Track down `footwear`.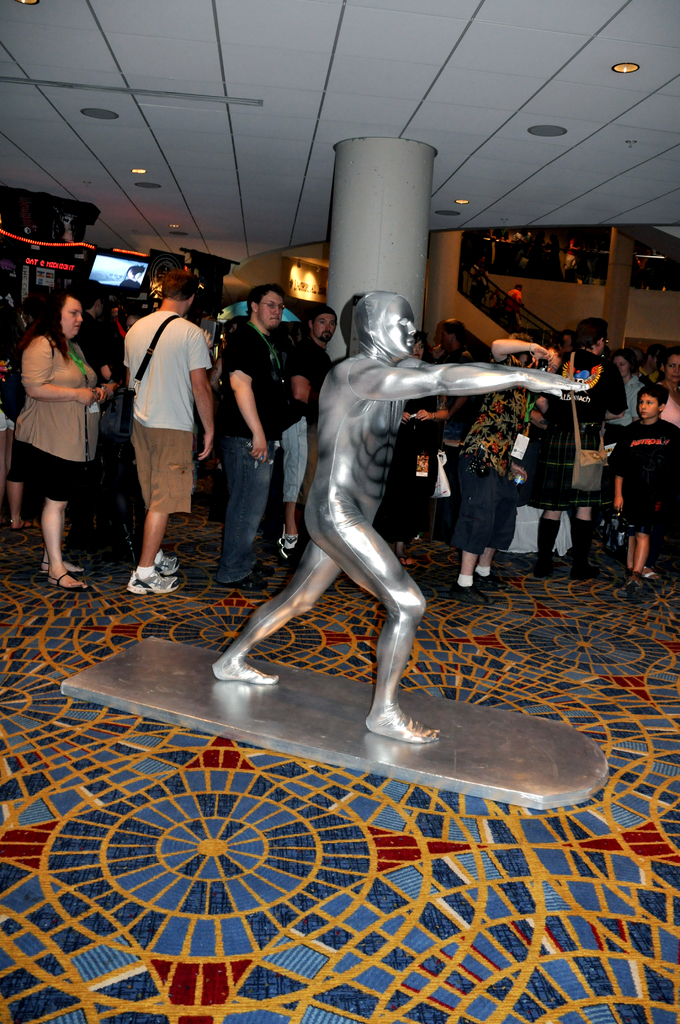
Tracked to [273, 531, 298, 564].
